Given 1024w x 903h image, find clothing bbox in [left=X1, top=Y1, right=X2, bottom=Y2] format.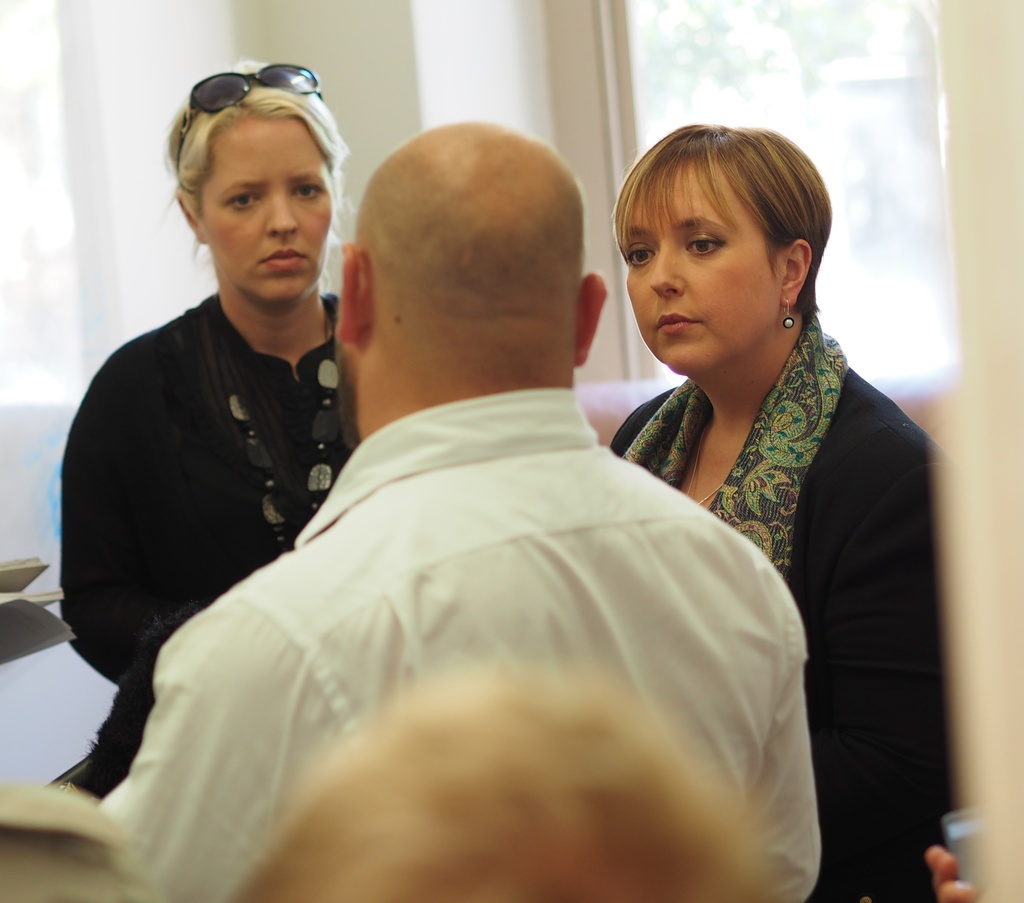
[left=60, top=288, right=332, bottom=808].
